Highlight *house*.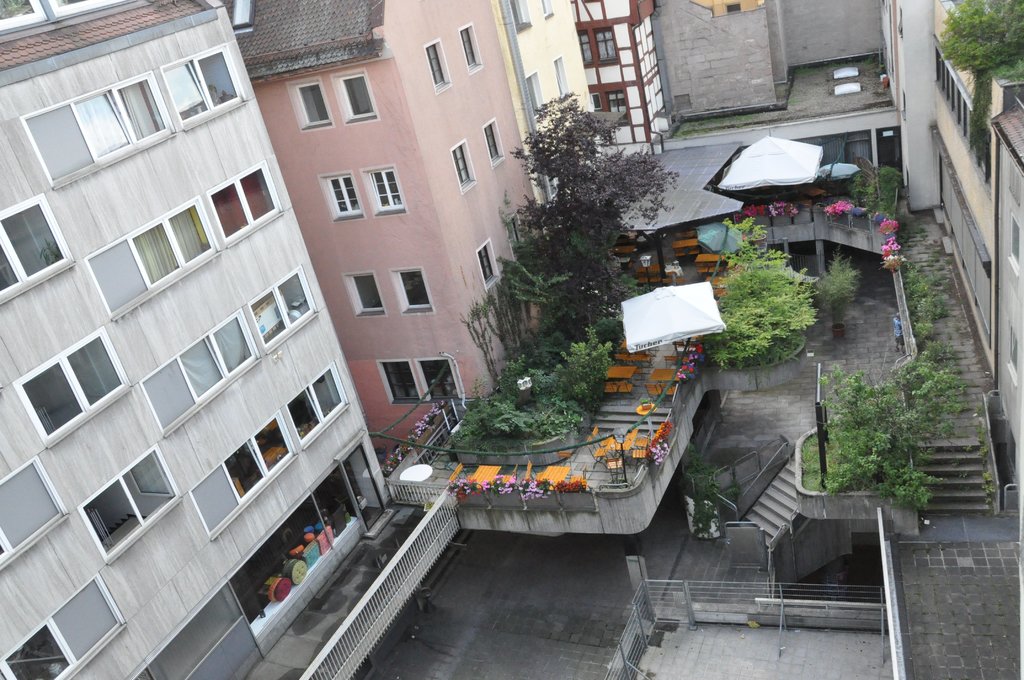
Highlighted region: detection(0, 5, 417, 679).
